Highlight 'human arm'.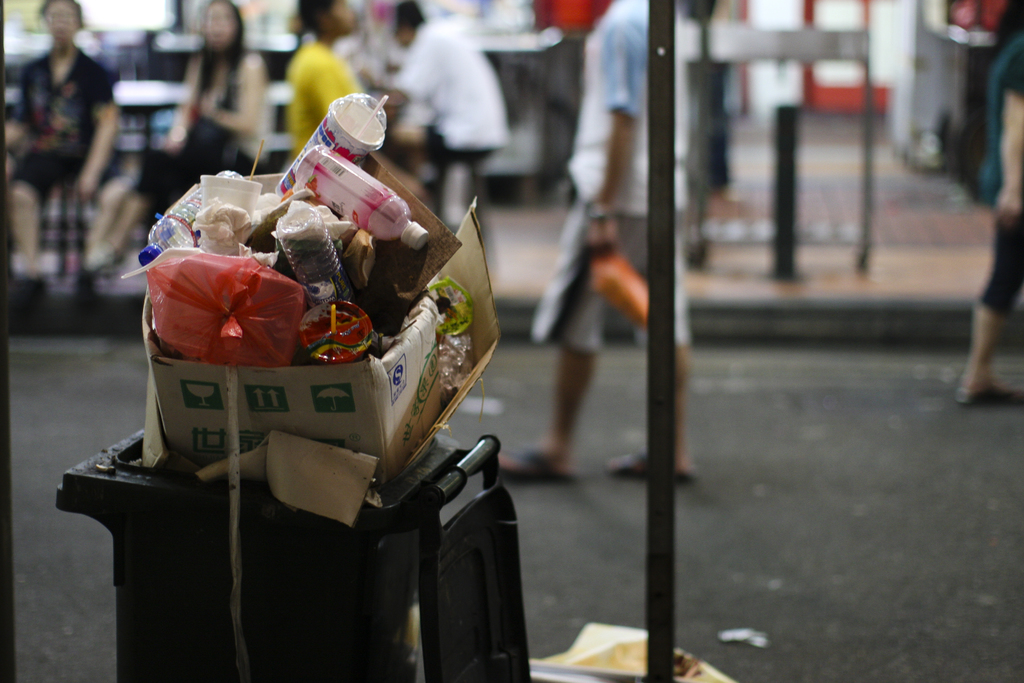
Highlighted region: (x1=383, y1=29, x2=438, y2=107).
